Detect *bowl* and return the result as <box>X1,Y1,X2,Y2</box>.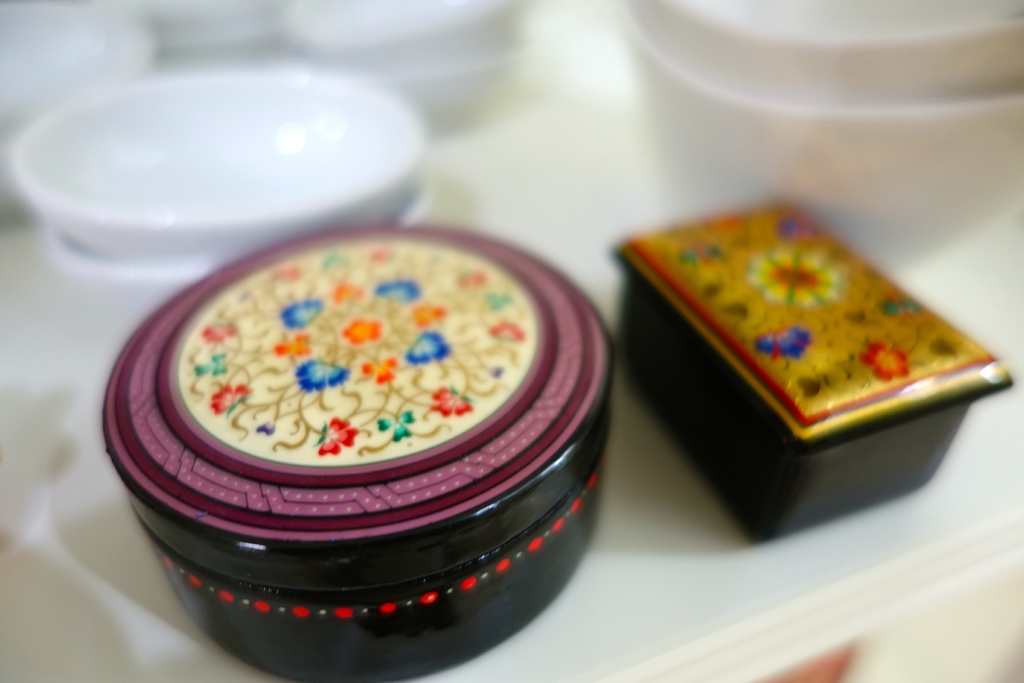
<box>390,19,532,147</box>.
